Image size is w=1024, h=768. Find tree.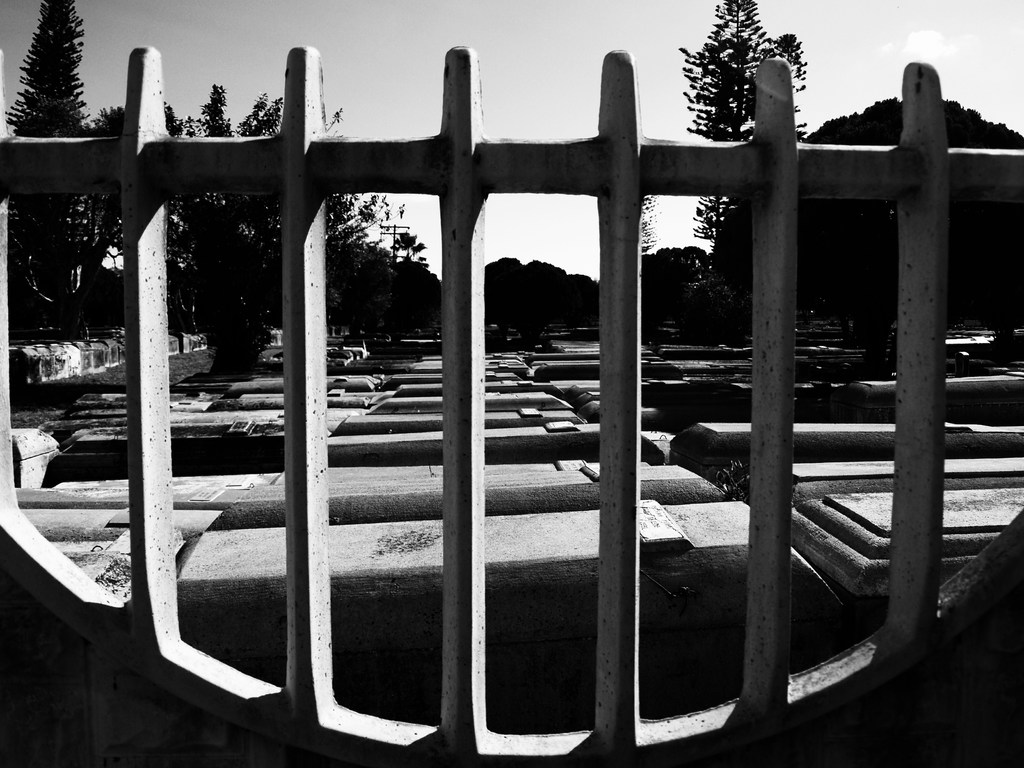
717,94,1023,359.
